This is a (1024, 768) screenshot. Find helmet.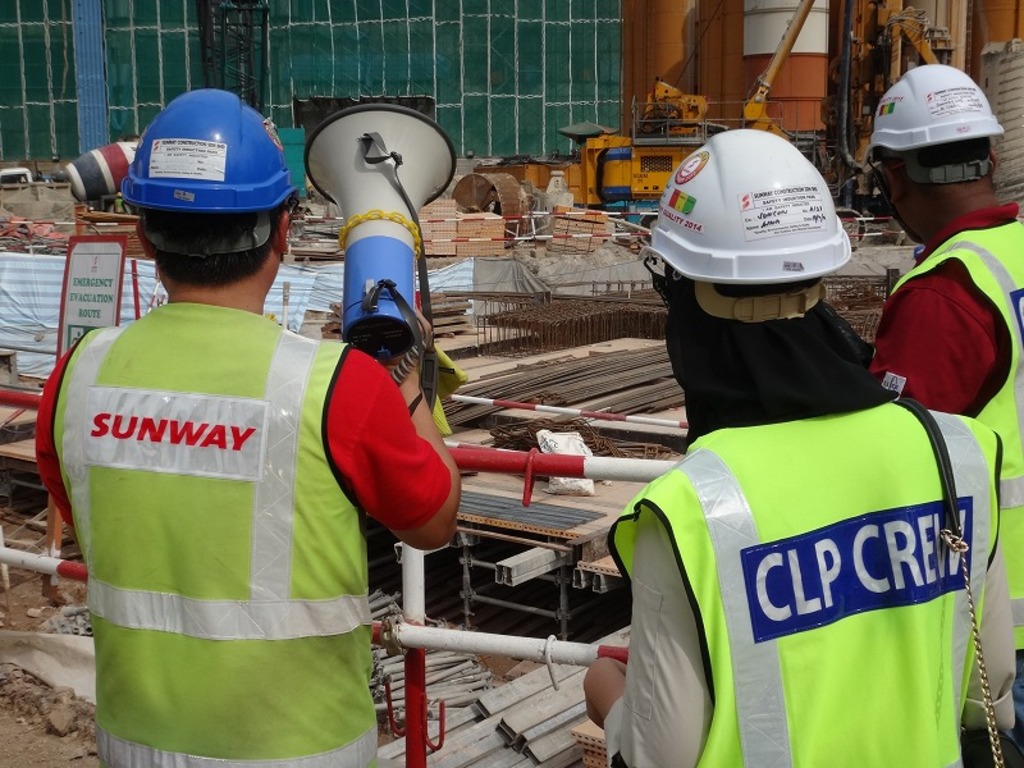
Bounding box: <region>860, 61, 1006, 244</region>.
